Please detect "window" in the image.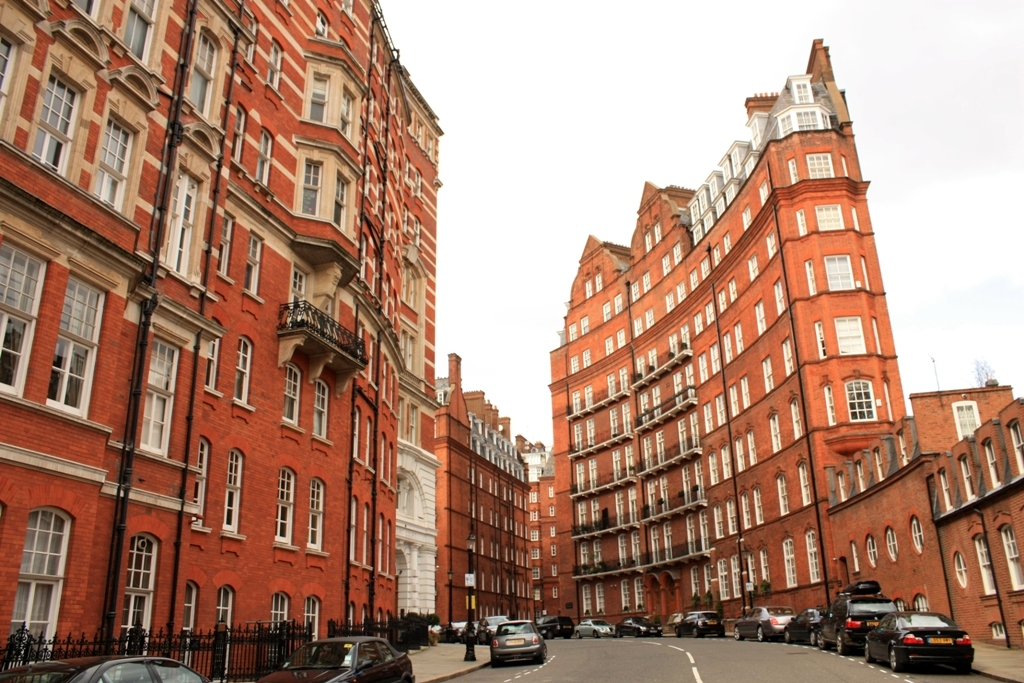
[left=752, top=298, right=769, bottom=331].
